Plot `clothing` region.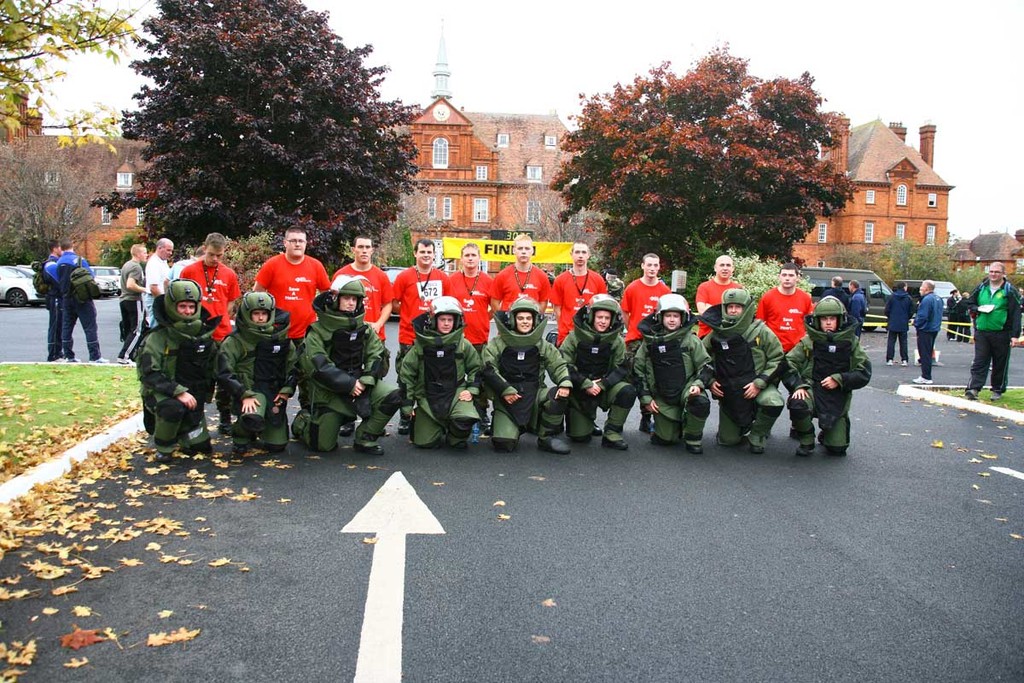
Plotted at [x1=248, y1=240, x2=317, y2=335].
